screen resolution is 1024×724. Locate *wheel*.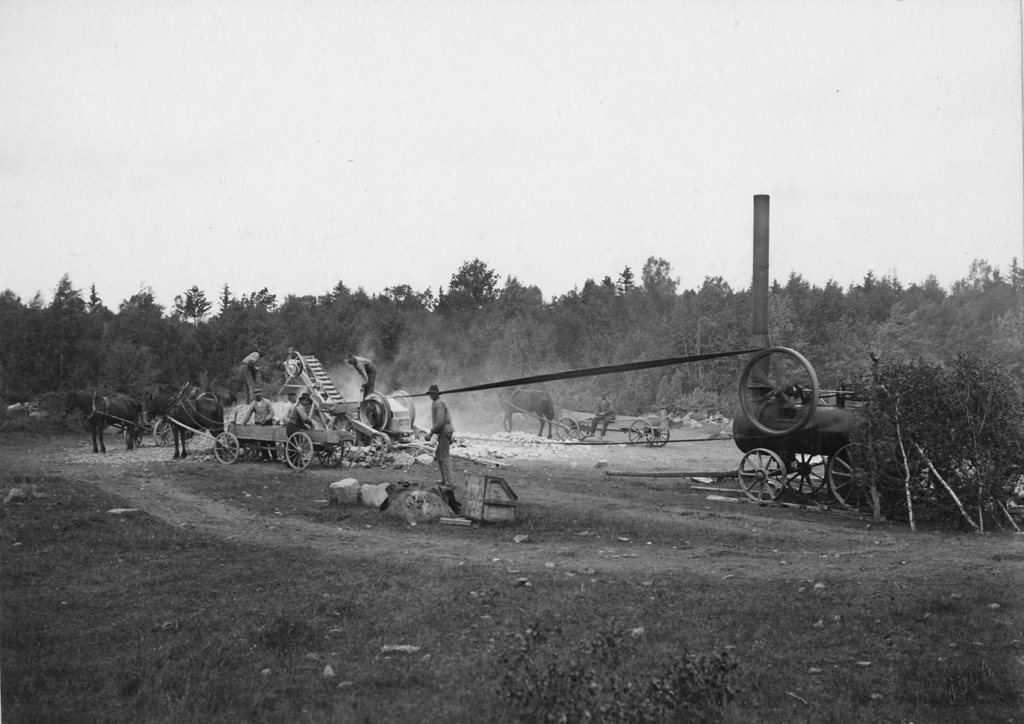
BBox(646, 422, 669, 446).
